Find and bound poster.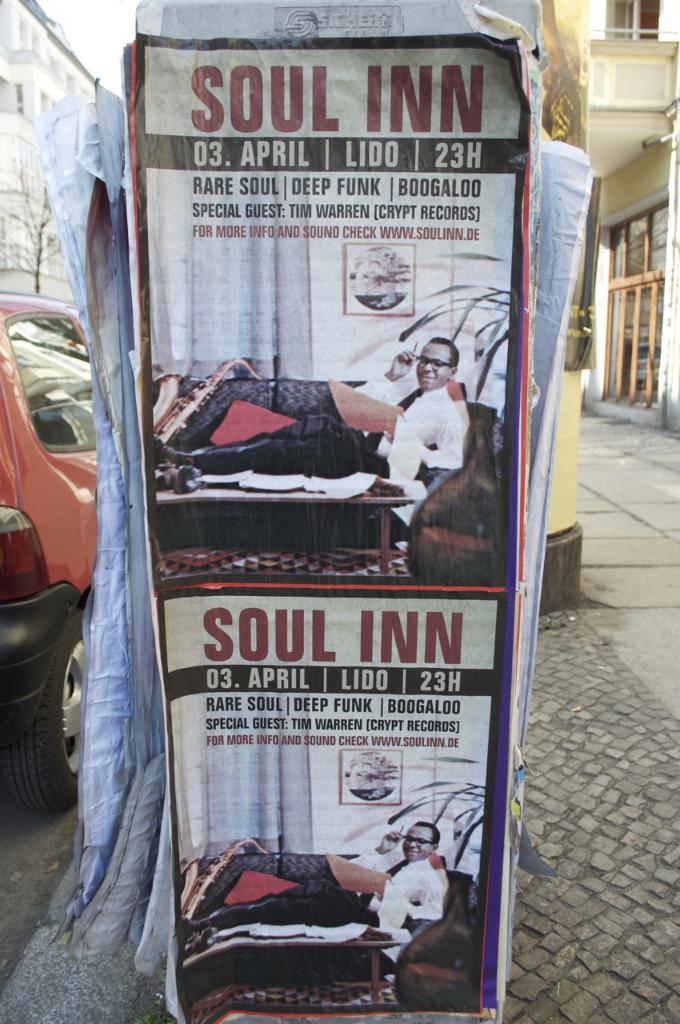
Bound: x1=122 y1=30 x2=533 y2=1021.
